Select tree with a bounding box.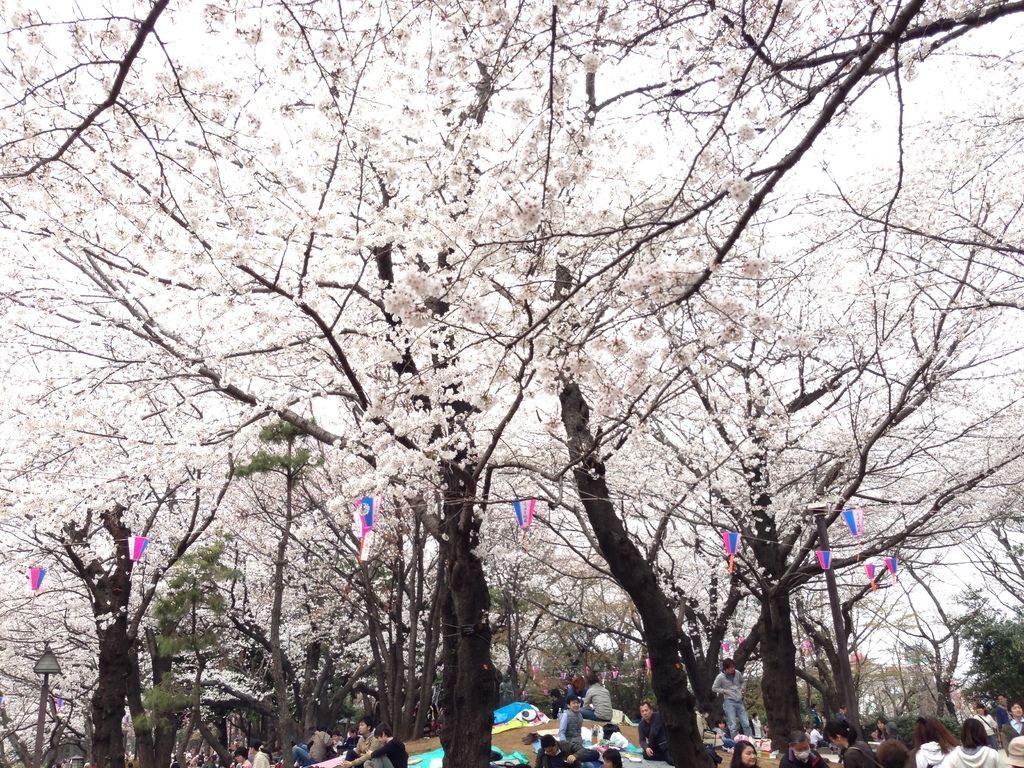
[561,573,671,716].
